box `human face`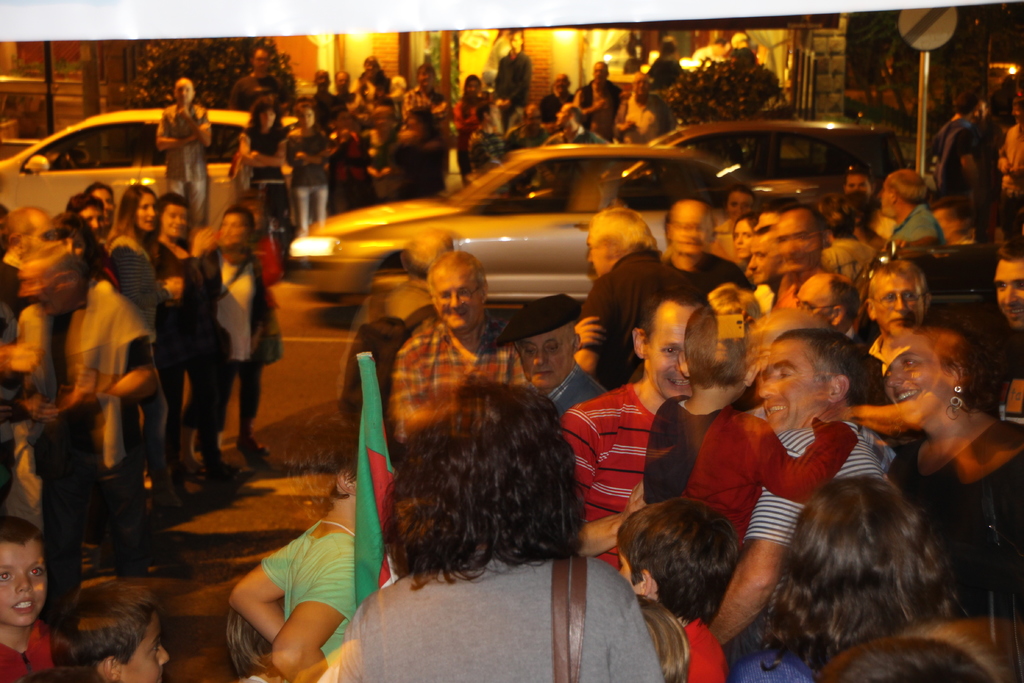
{"left": 220, "top": 212, "right": 243, "bottom": 247}
